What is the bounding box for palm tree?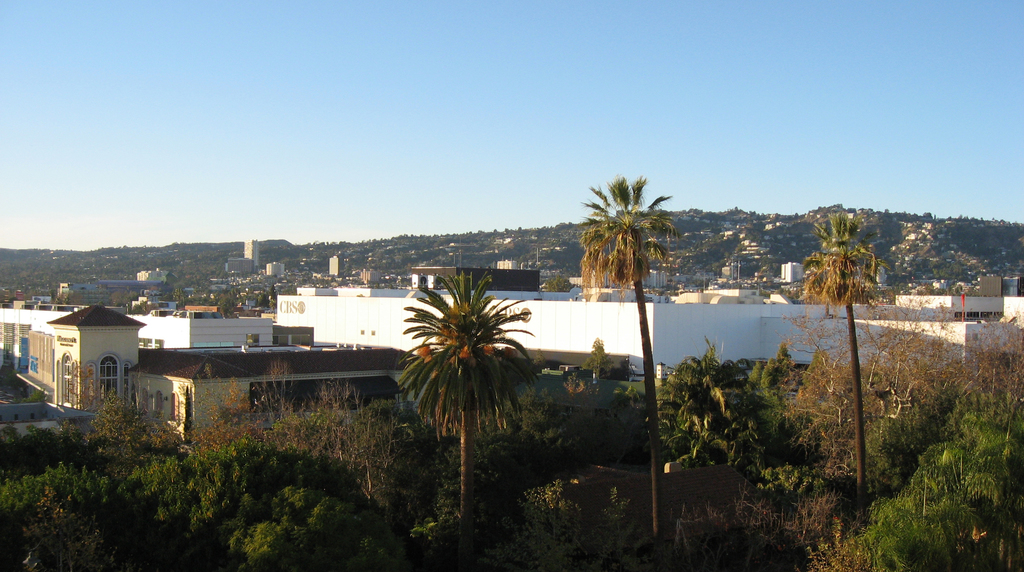
[left=570, top=172, right=696, bottom=571].
